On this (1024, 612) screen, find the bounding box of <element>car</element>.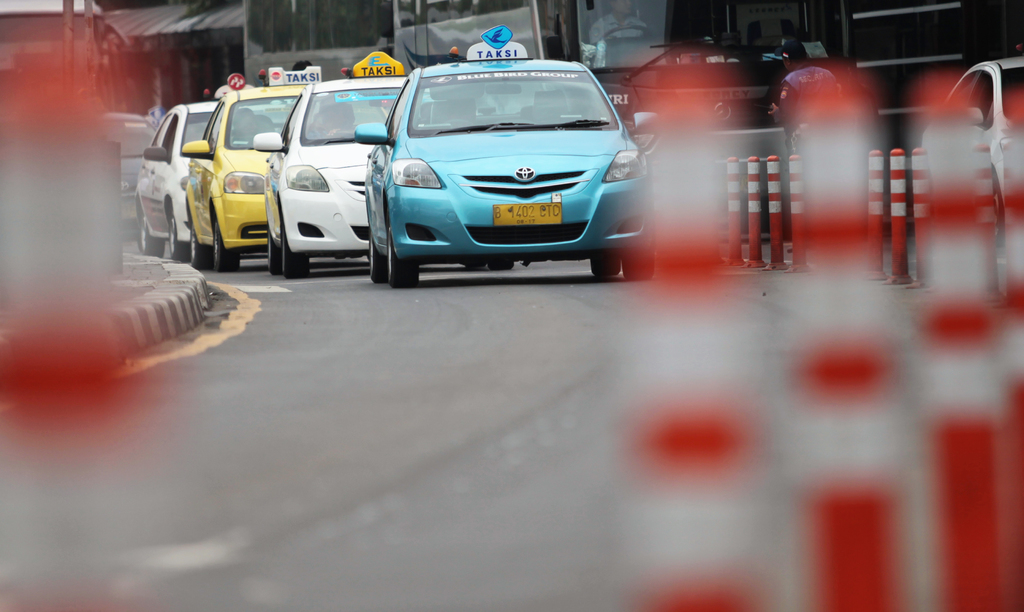
Bounding box: [left=943, top=50, right=1023, bottom=197].
